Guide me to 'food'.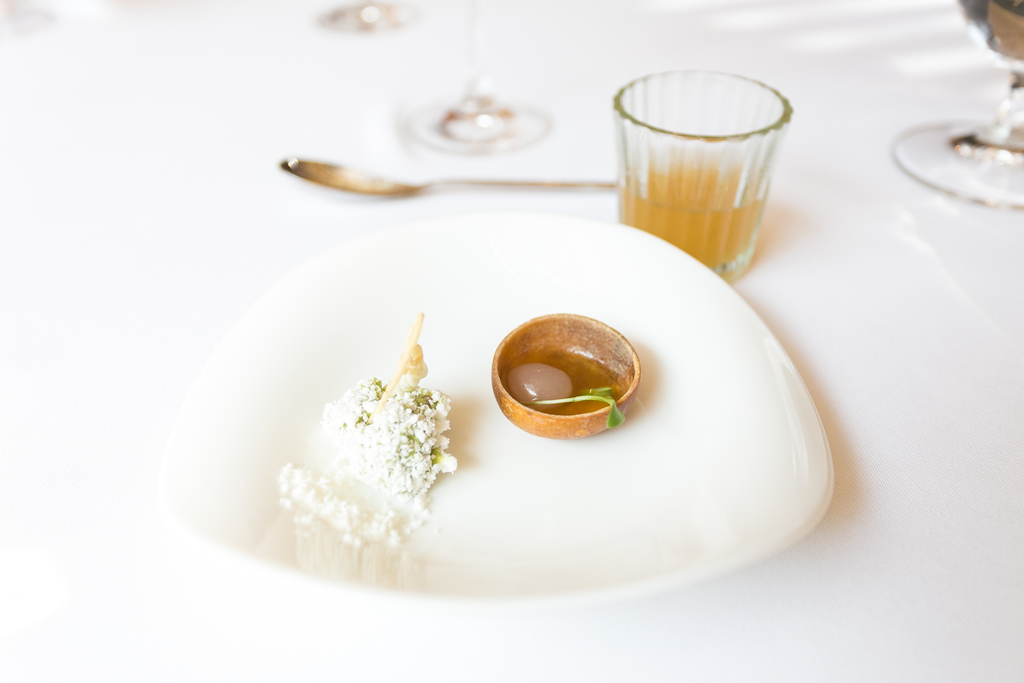
Guidance: Rect(273, 315, 454, 551).
